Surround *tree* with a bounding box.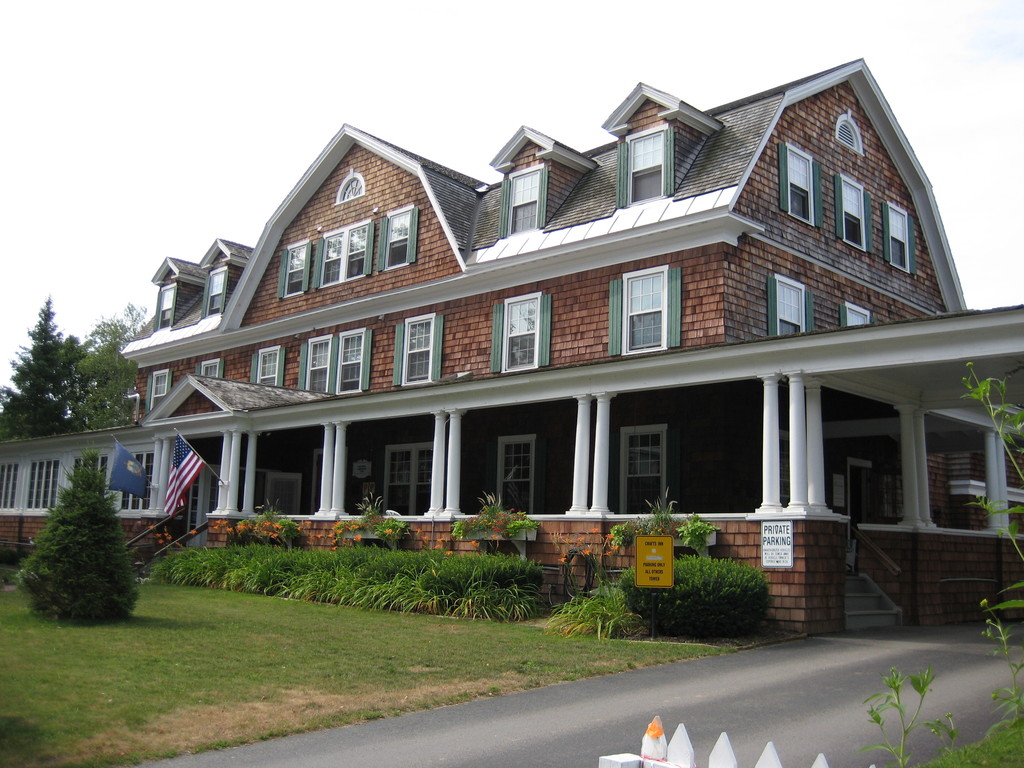
[left=605, top=482, right=718, bottom=556].
